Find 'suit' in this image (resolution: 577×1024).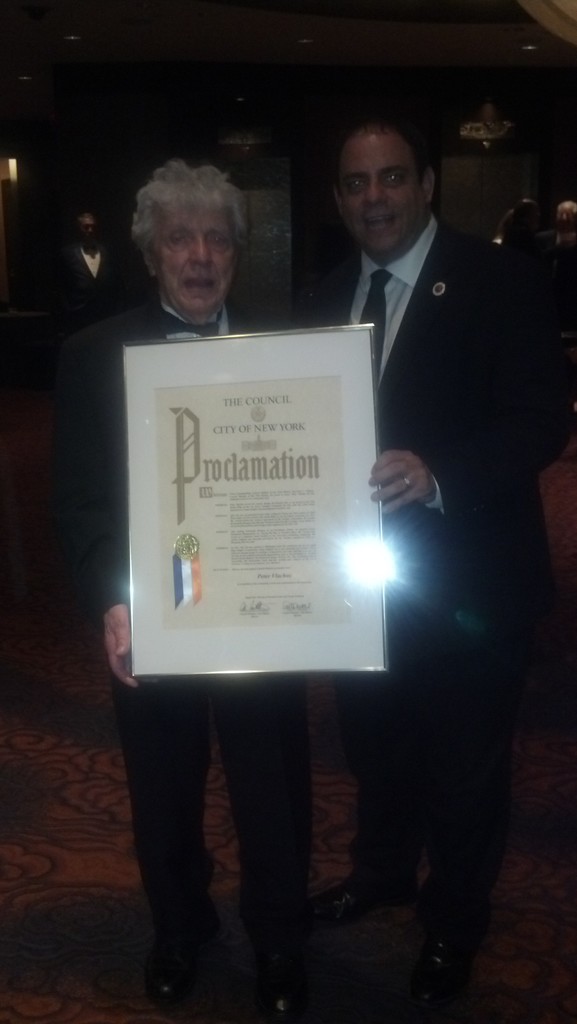
l=74, t=294, r=452, b=987.
